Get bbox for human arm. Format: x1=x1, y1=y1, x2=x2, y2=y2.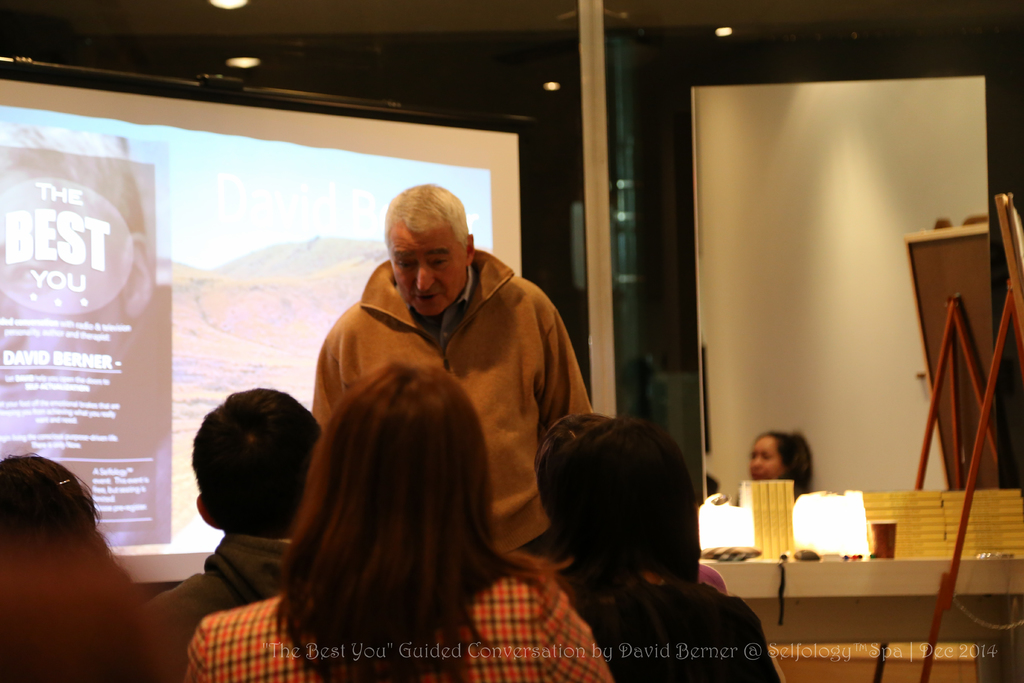
x1=314, y1=352, x2=348, y2=429.
